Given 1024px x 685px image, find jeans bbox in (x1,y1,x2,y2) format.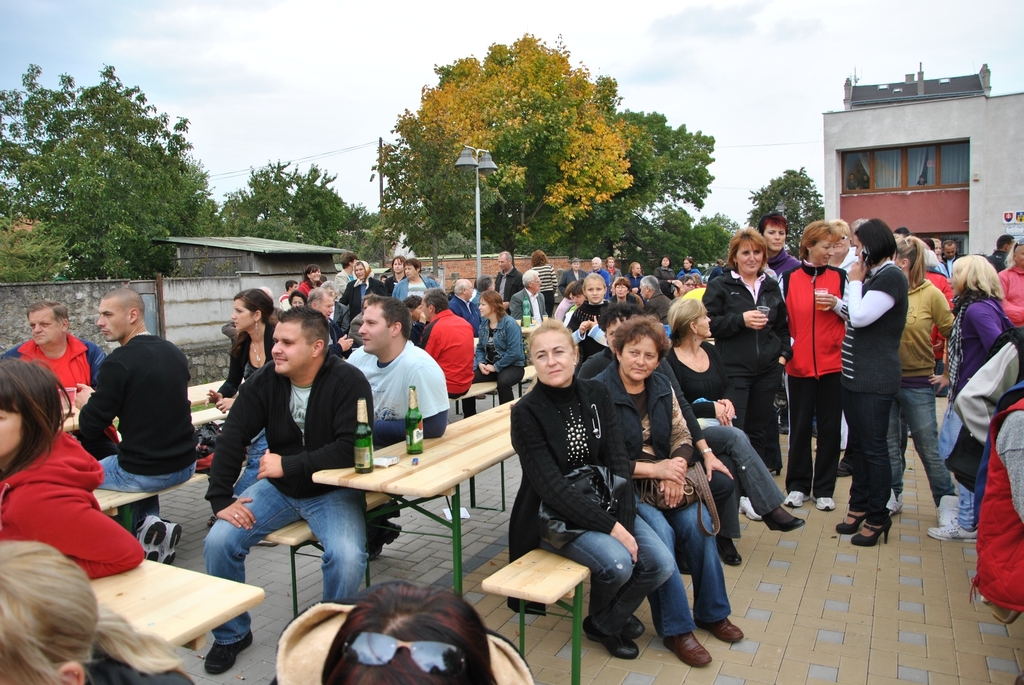
(500,505,665,640).
